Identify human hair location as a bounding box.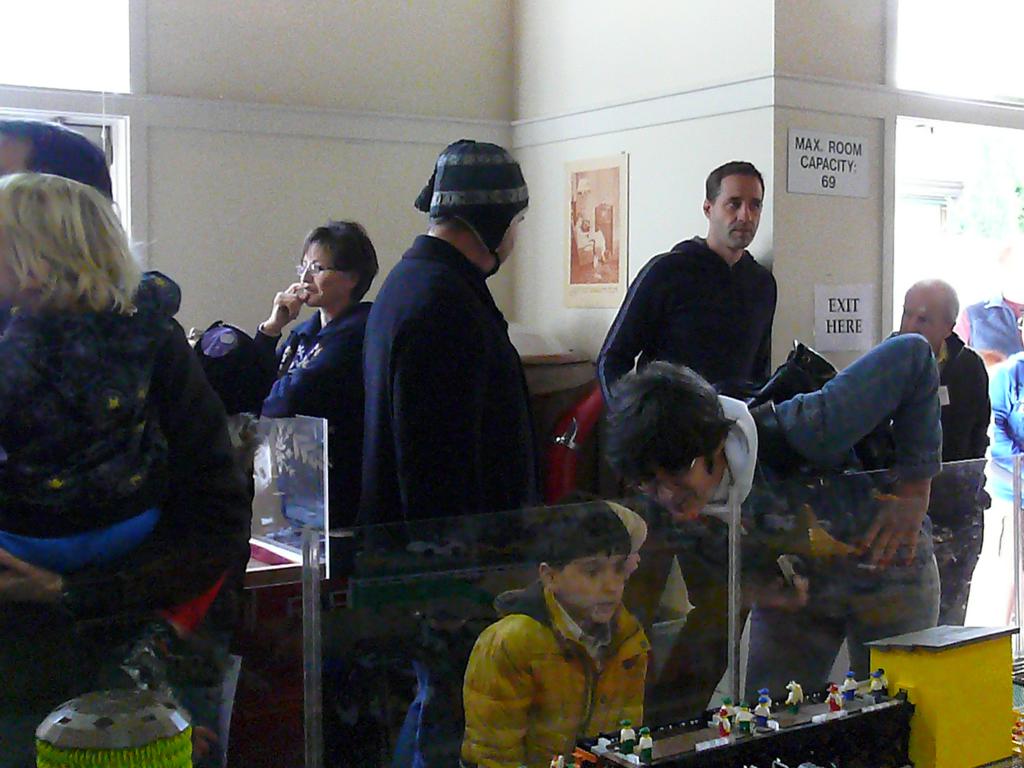
(598, 360, 742, 480).
